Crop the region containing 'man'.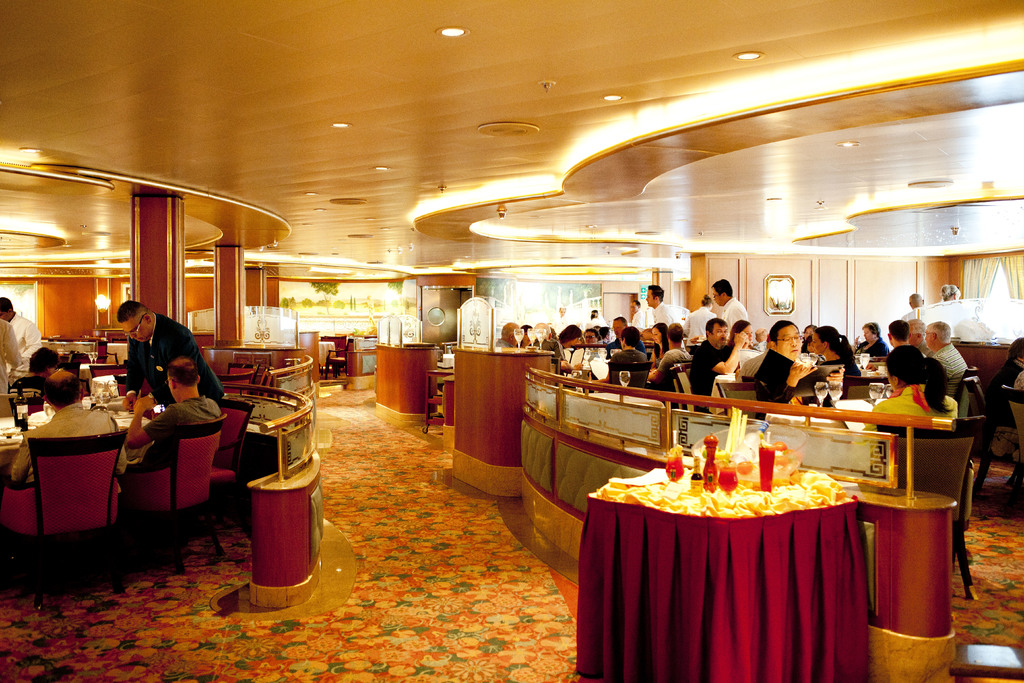
Crop region: left=589, top=328, right=646, bottom=382.
